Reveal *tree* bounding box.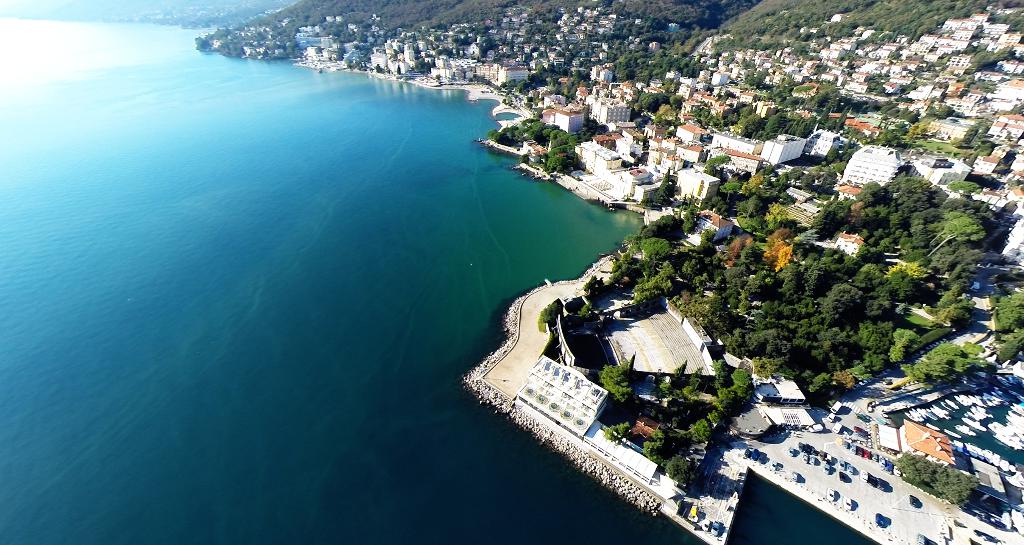
Revealed: 993, 293, 1023, 329.
